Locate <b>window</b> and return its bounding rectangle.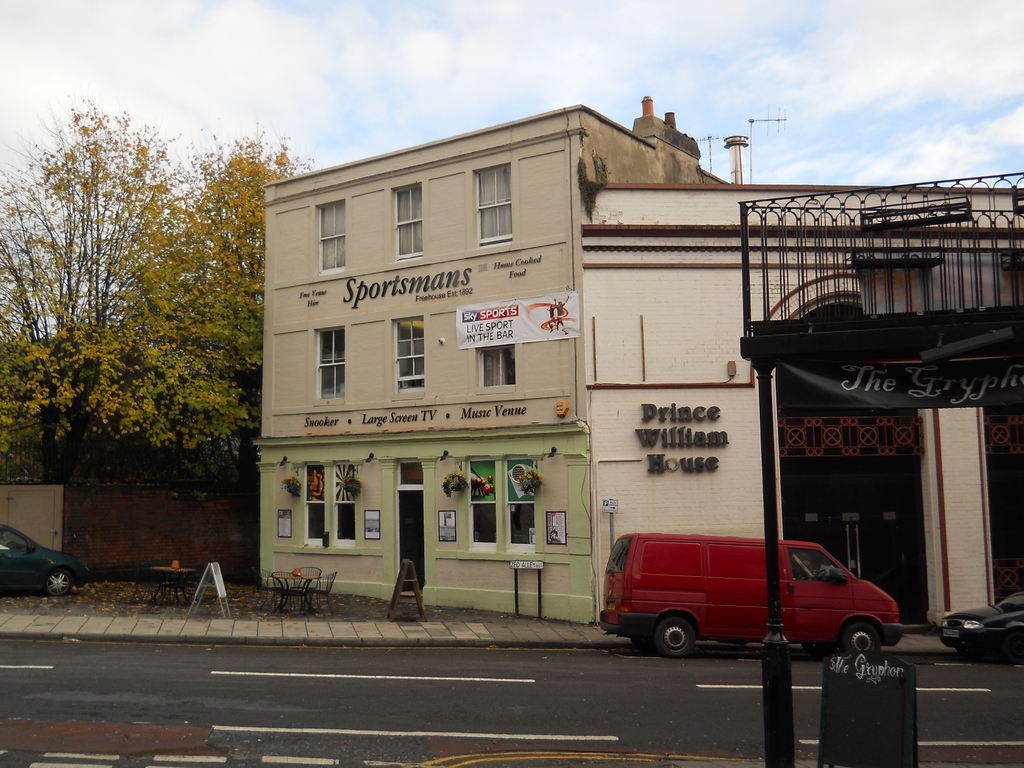
rect(317, 202, 342, 271).
